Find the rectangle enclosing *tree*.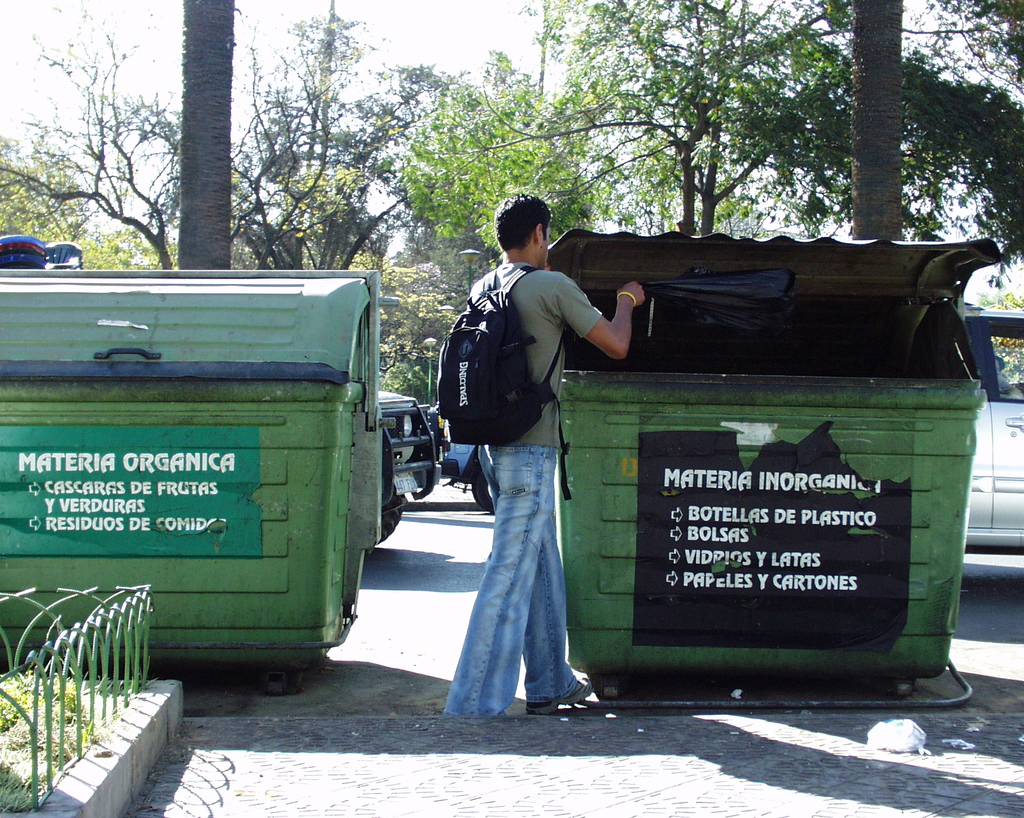
x1=230 y1=0 x2=379 y2=269.
